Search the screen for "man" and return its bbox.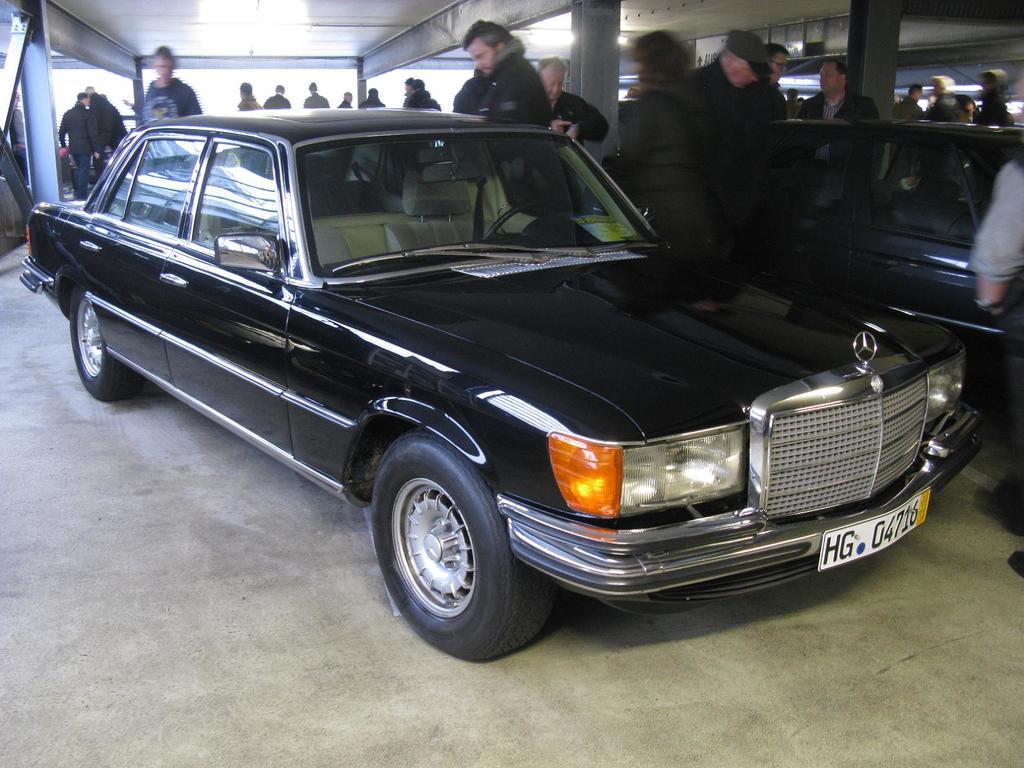
Found: (left=793, top=58, right=879, bottom=173).
